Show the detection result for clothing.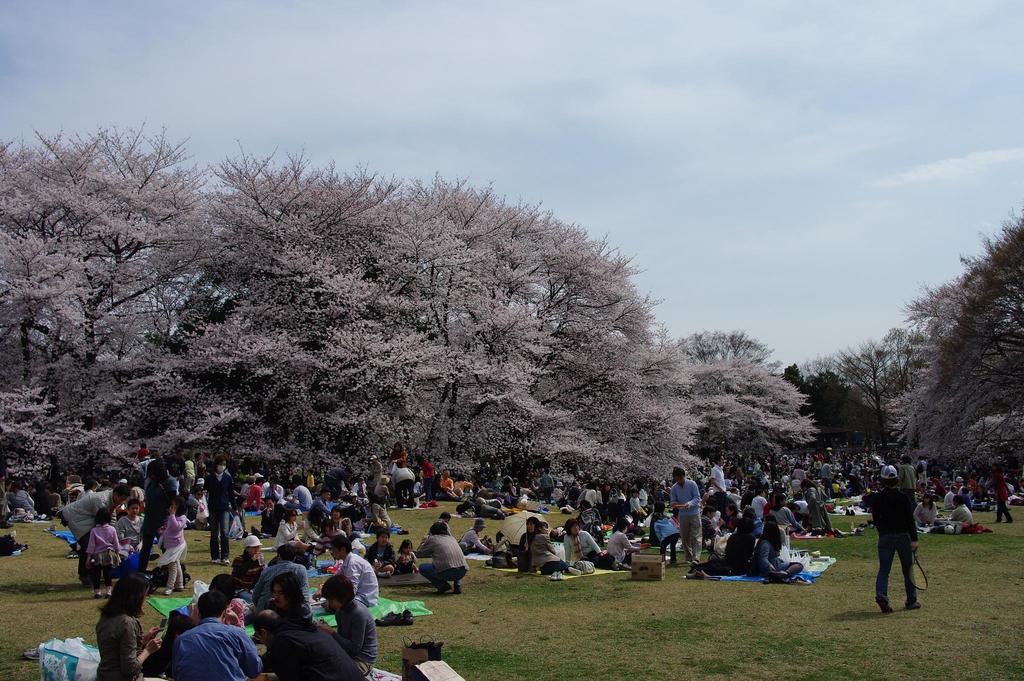
rect(0, 500, 12, 528).
